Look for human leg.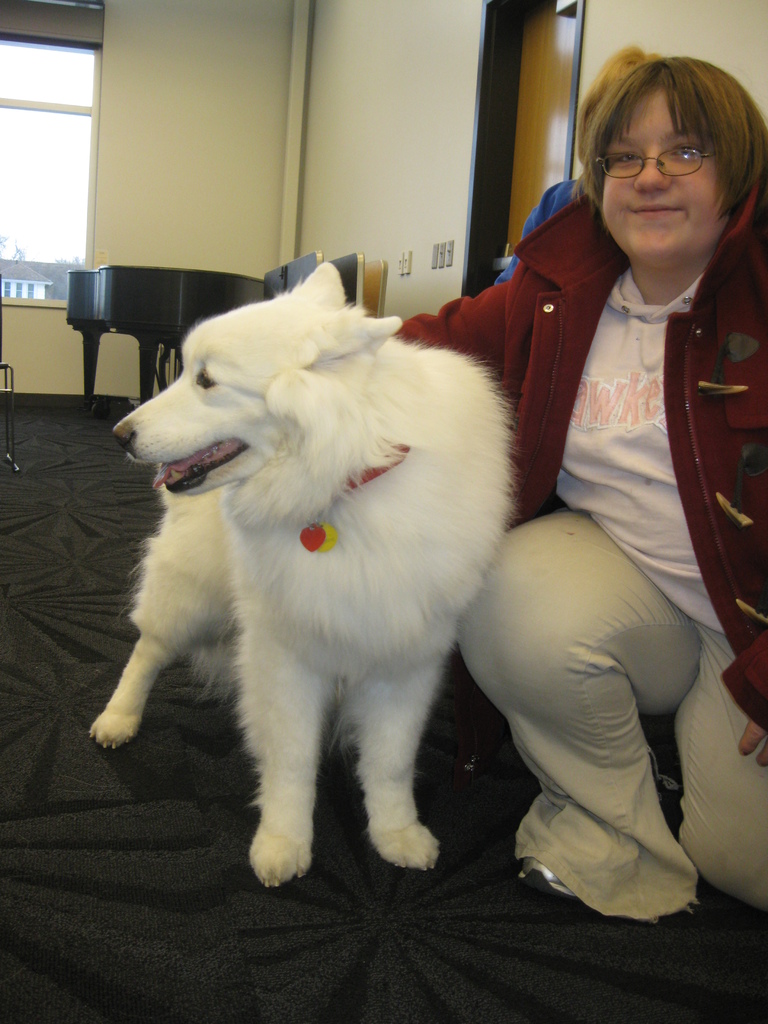
Found: <region>668, 634, 767, 908</region>.
